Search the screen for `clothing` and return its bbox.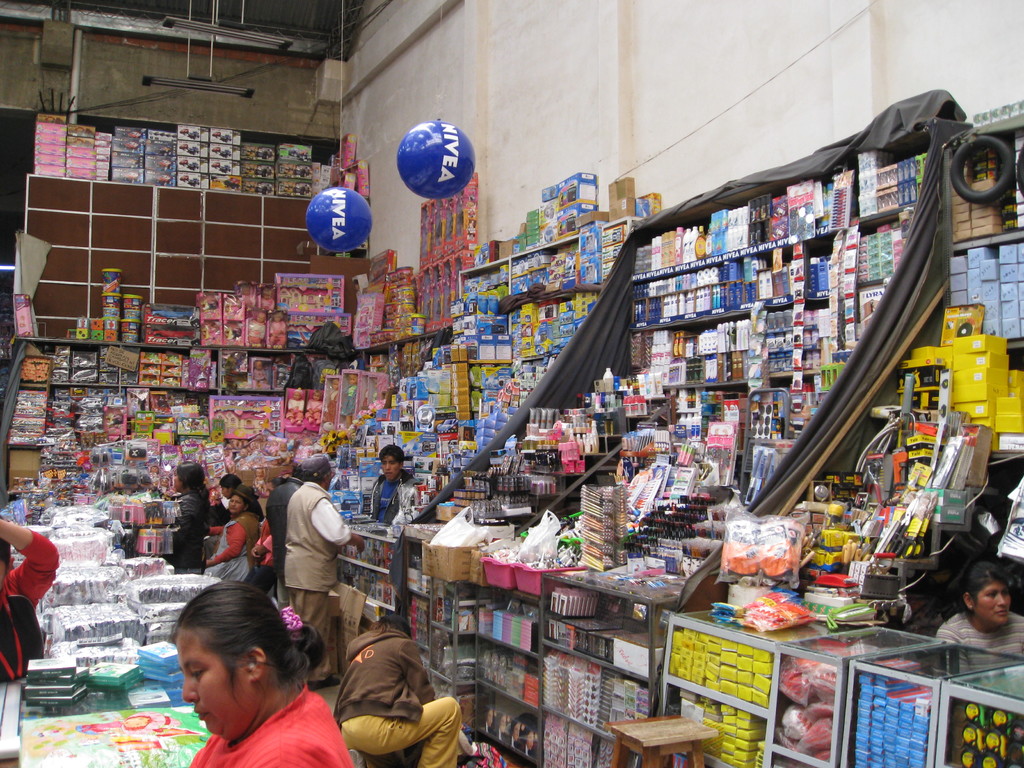
Found: [202,509,257,595].
